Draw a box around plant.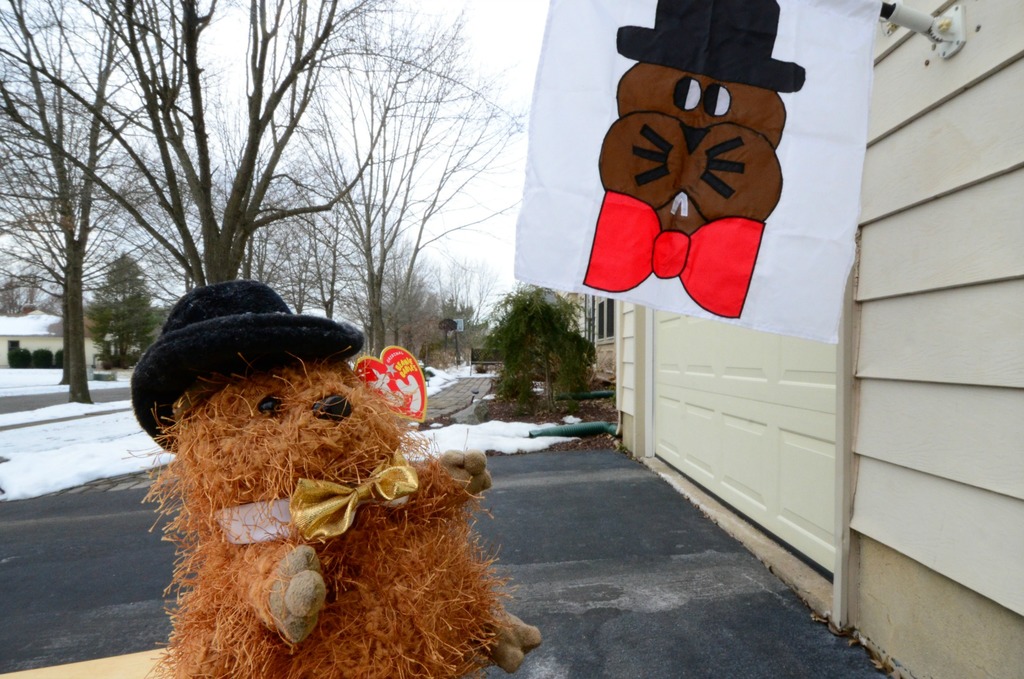
[10, 341, 33, 372].
